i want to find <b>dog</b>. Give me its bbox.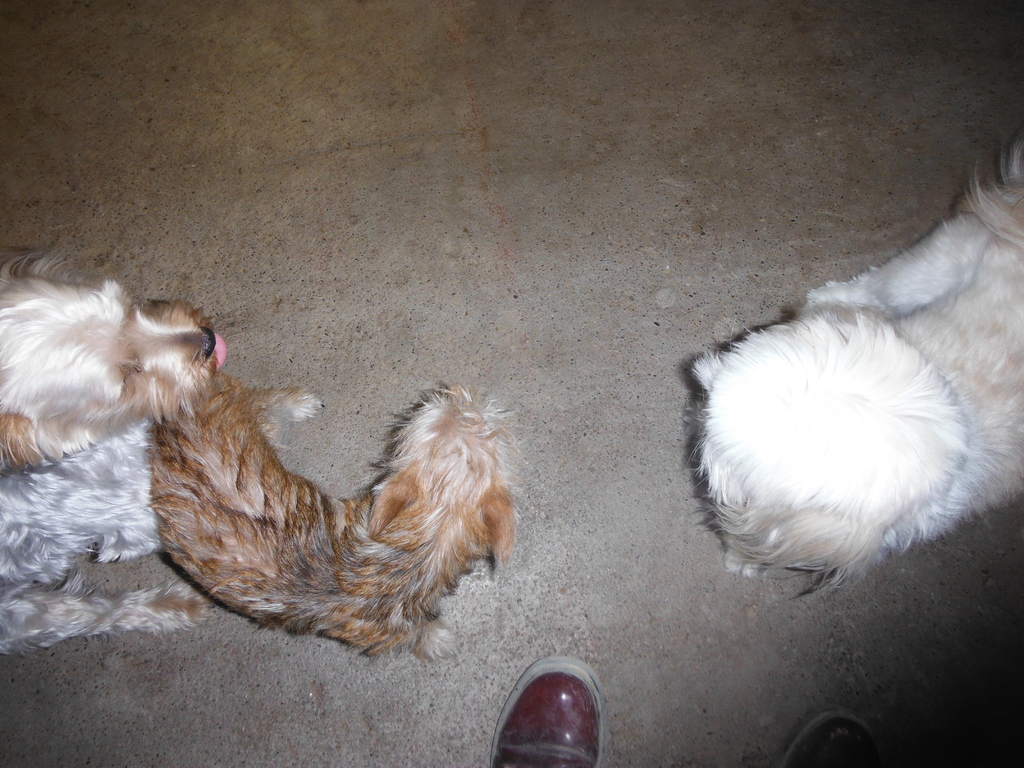
0, 252, 511, 669.
